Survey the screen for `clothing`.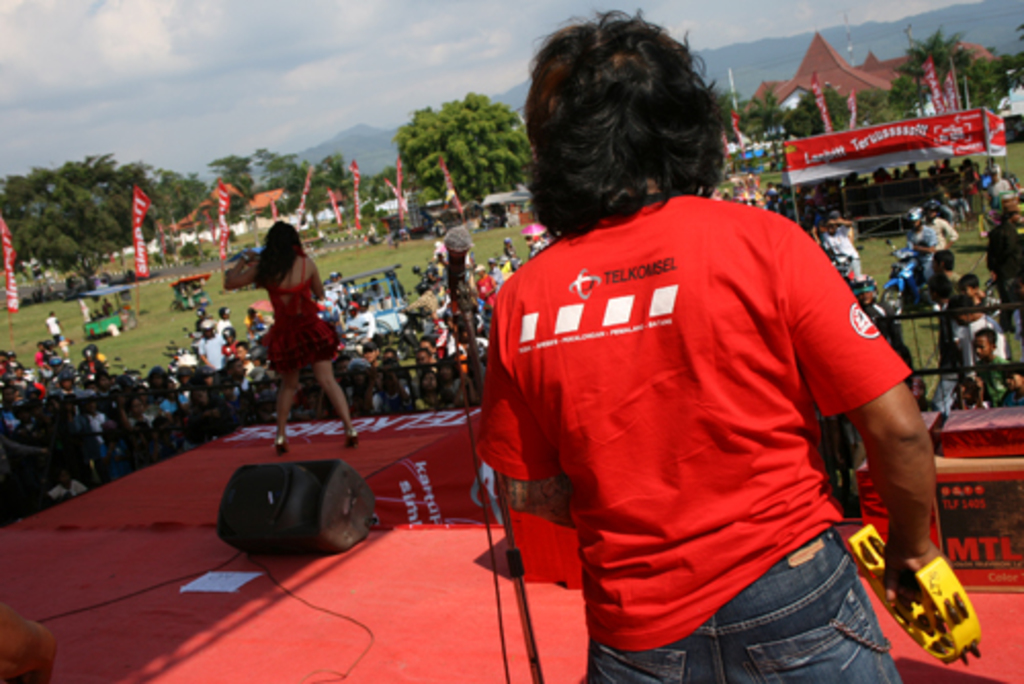
Survey found: locate(203, 338, 233, 369).
